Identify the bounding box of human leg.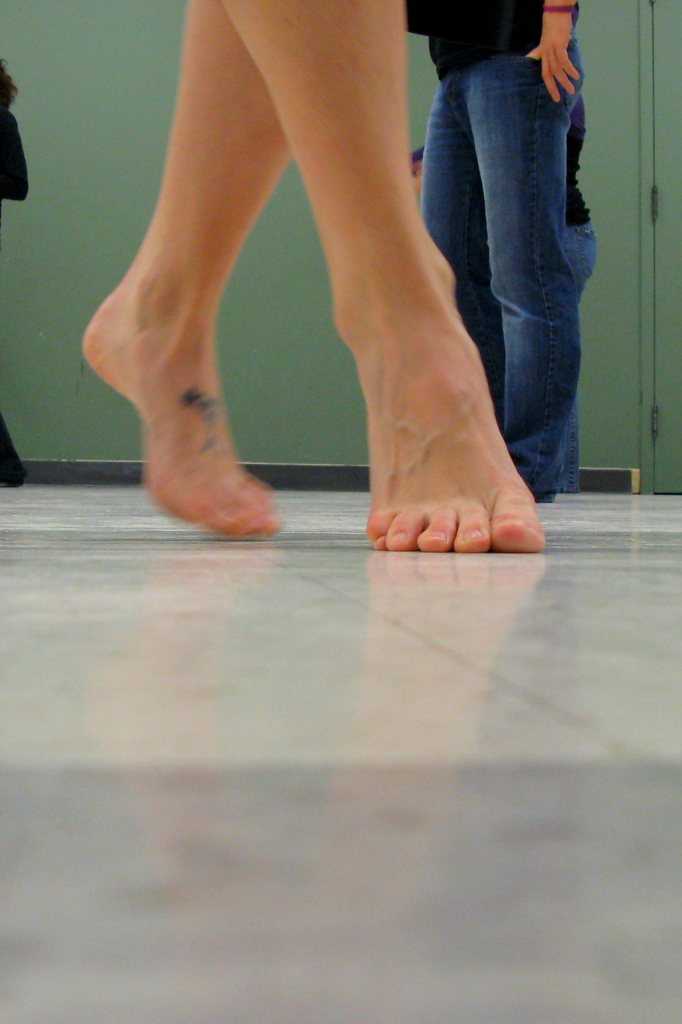
box(226, 0, 548, 551).
